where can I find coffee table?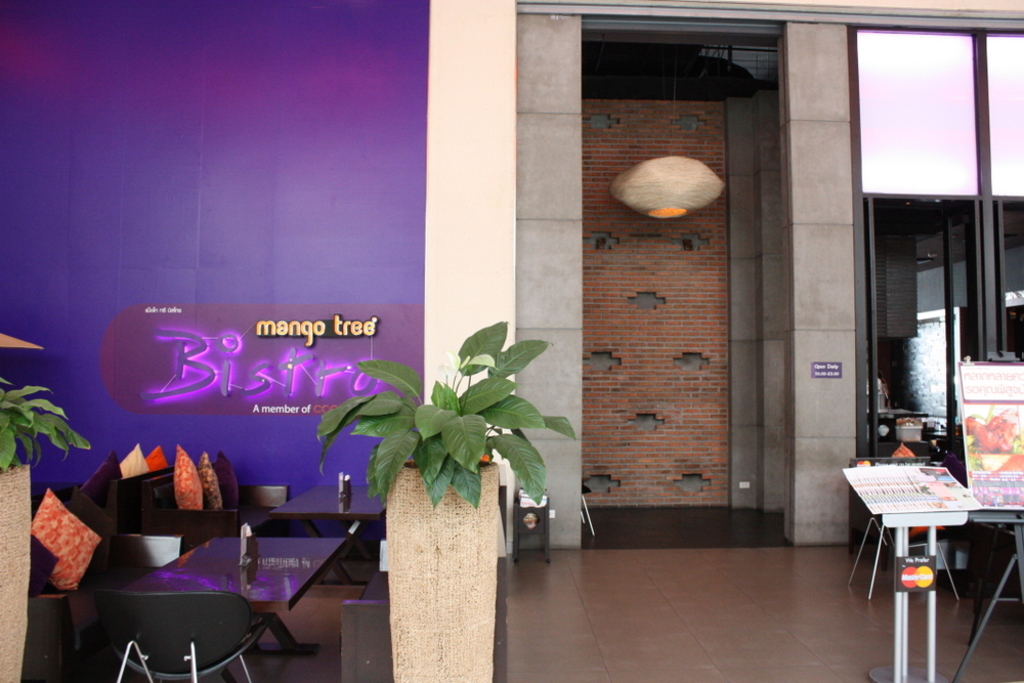
You can find it at bbox=[125, 538, 349, 669].
